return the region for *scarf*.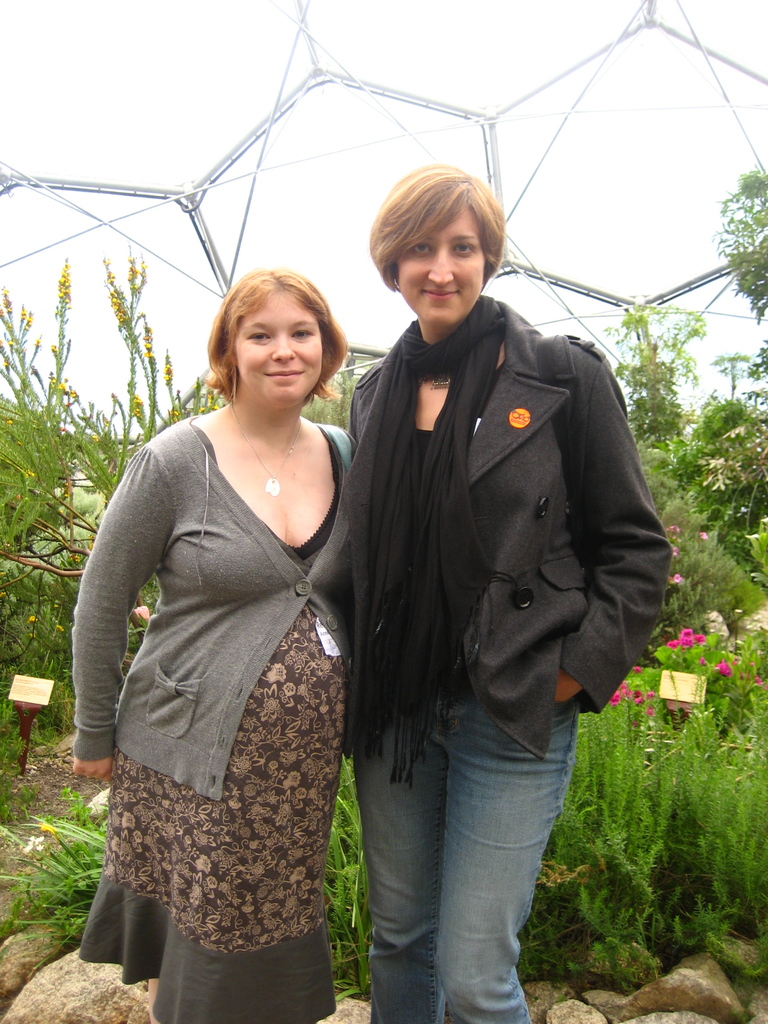
bbox=(330, 288, 508, 780).
